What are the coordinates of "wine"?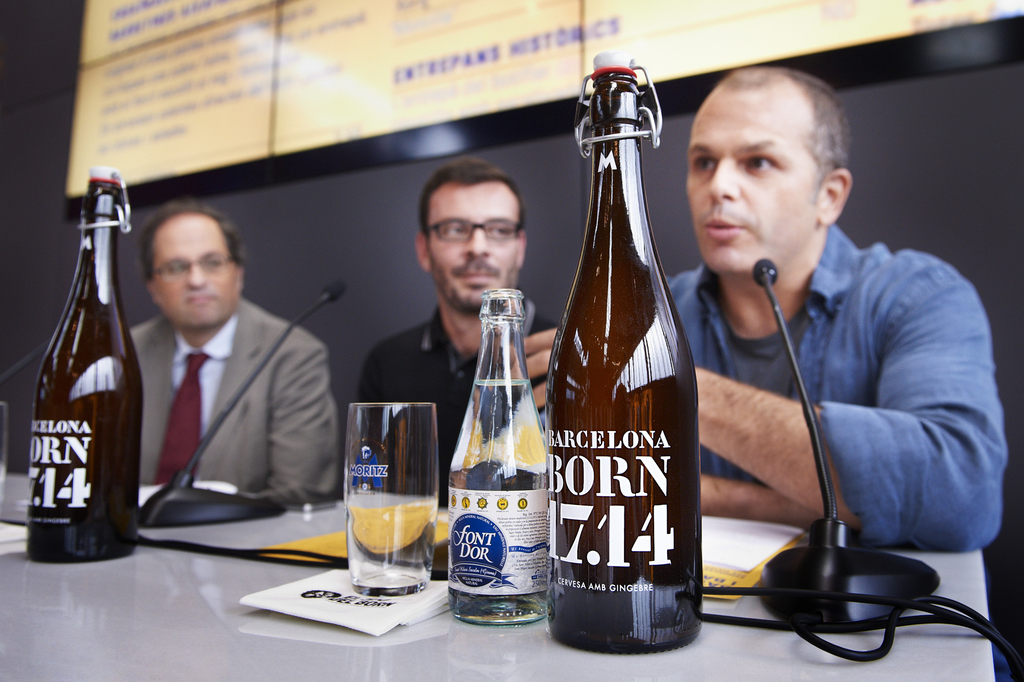
[x1=28, y1=163, x2=136, y2=567].
